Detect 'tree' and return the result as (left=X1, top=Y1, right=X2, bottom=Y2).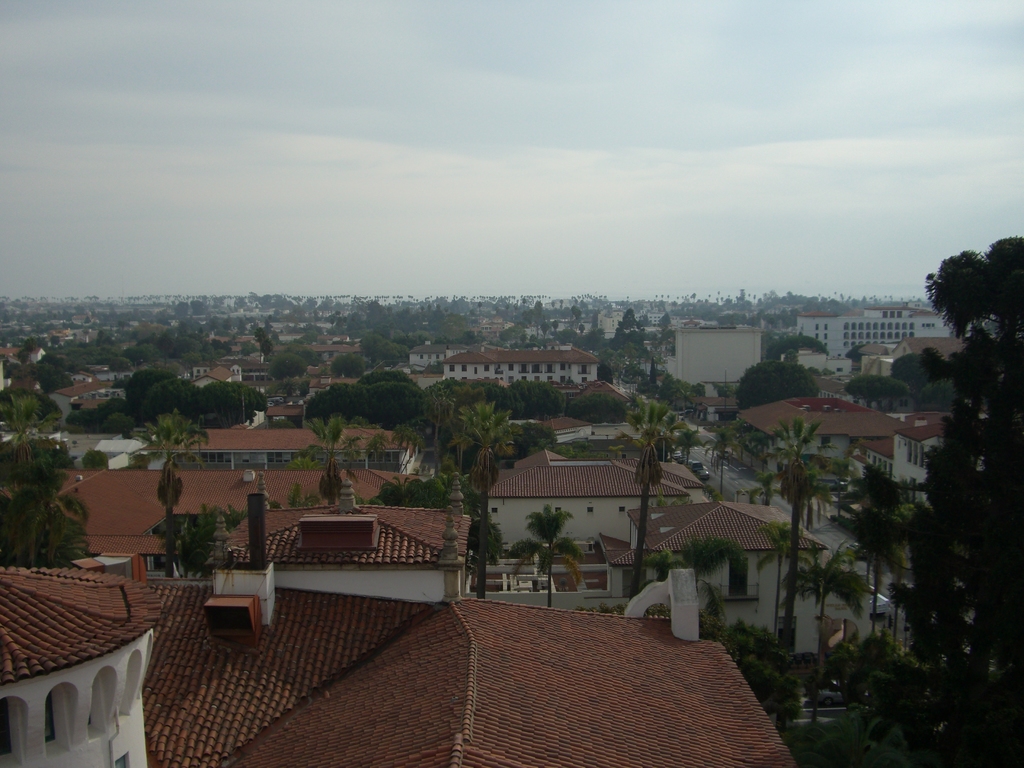
(left=907, top=373, right=954, bottom=420).
